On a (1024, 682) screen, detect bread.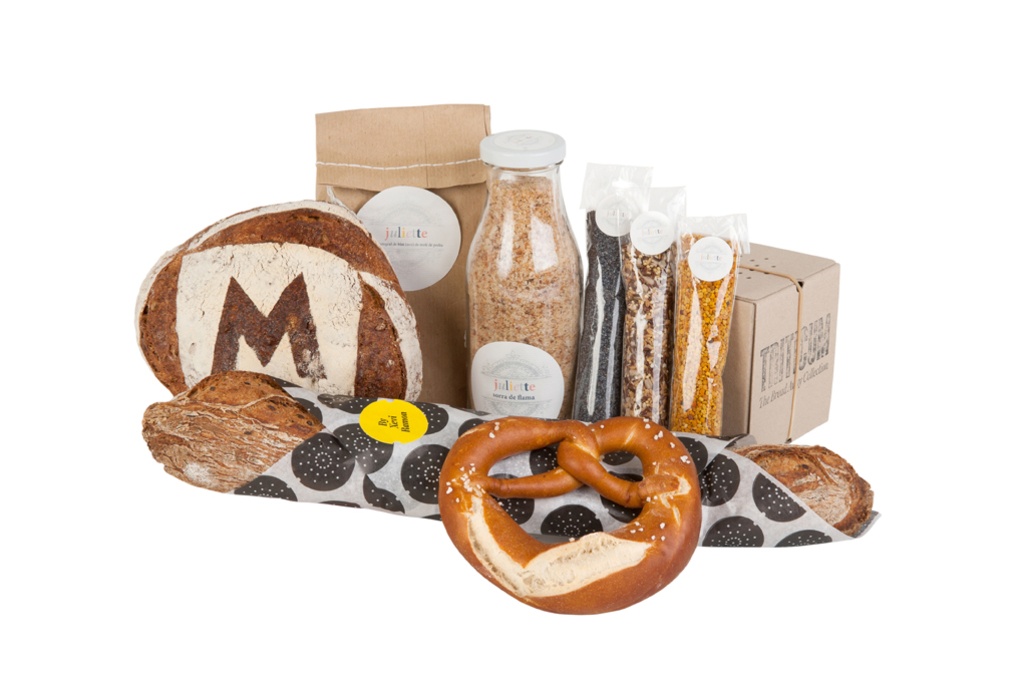
Rect(433, 418, 700, 618).
